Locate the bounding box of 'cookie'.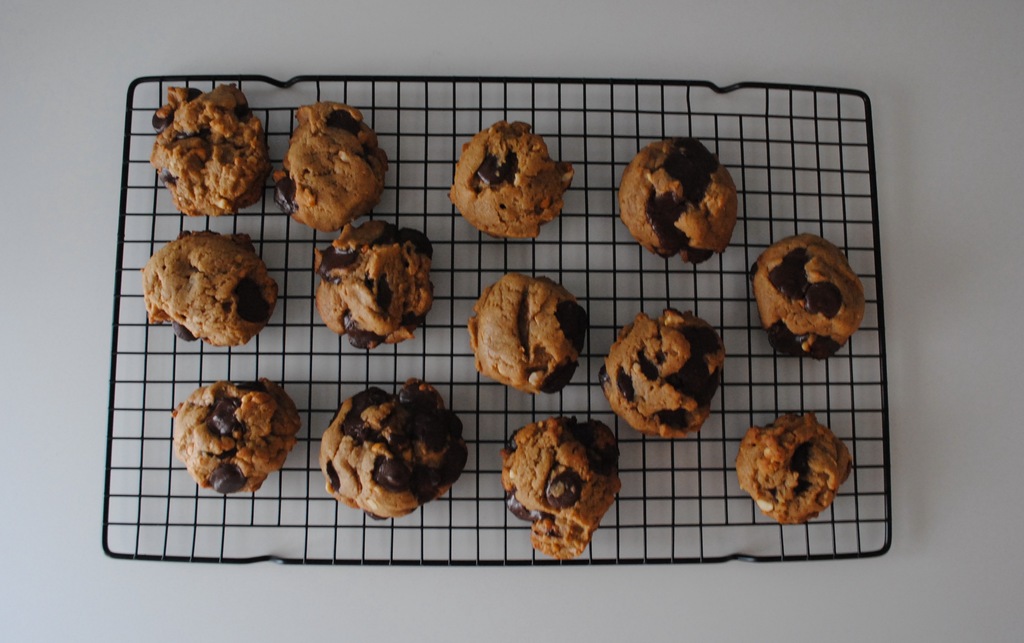
Bounding box: 173, 378, 301, 495.
